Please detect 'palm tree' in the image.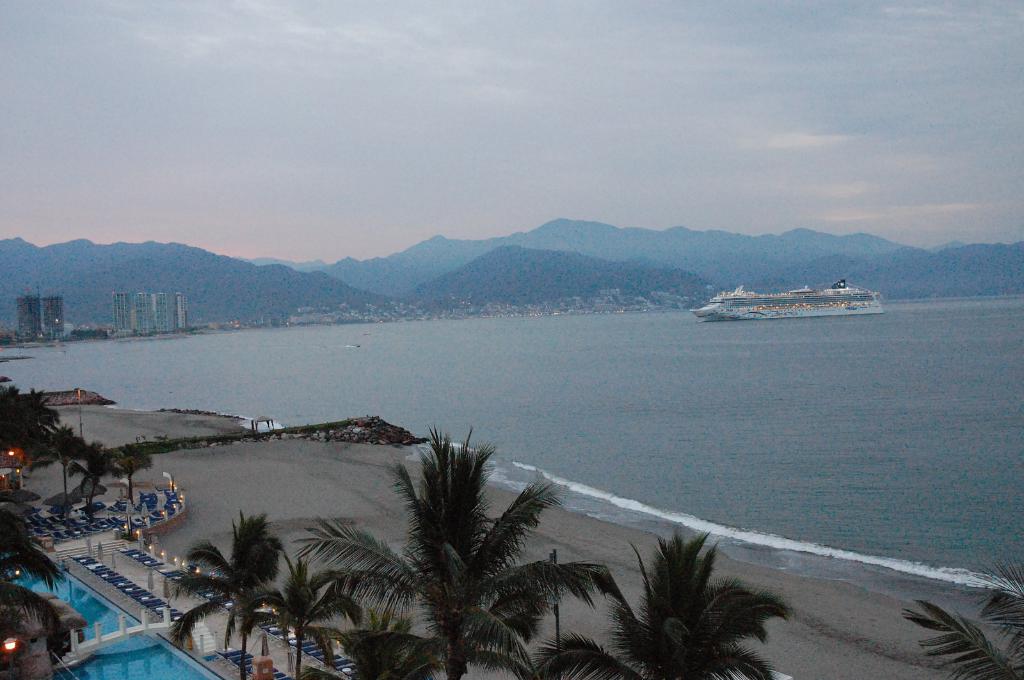
detection(243, 558, 360, 679).
